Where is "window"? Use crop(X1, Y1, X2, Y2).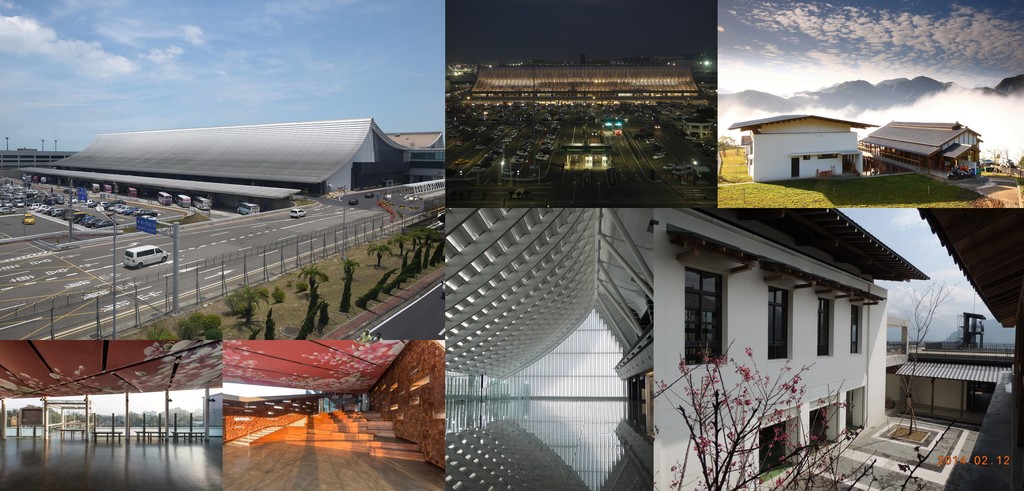
crop(696, 256, 737, 366).
